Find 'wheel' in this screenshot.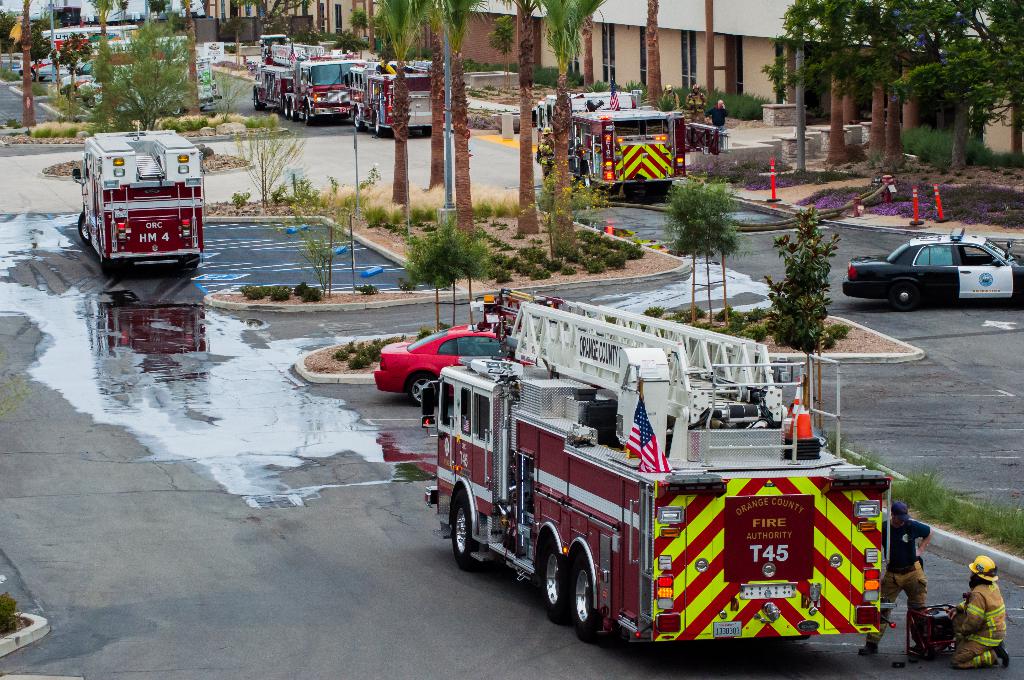
The bounding box for 'wheel' is box=[290, 100, 299, 122].
